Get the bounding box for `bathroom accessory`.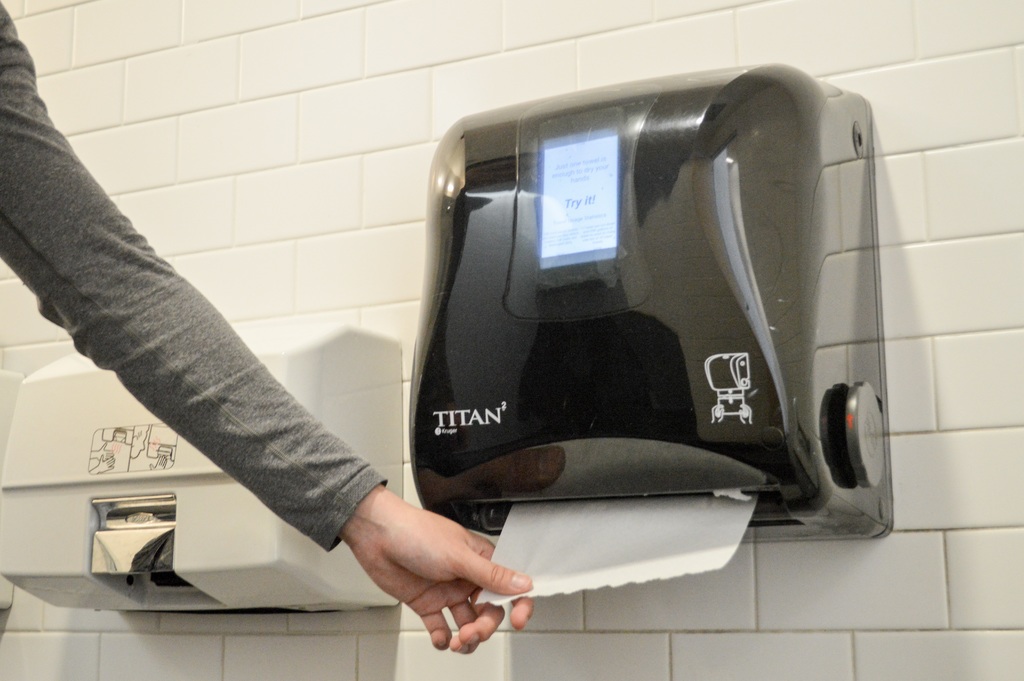
rect(410, 39, 921, 611).
